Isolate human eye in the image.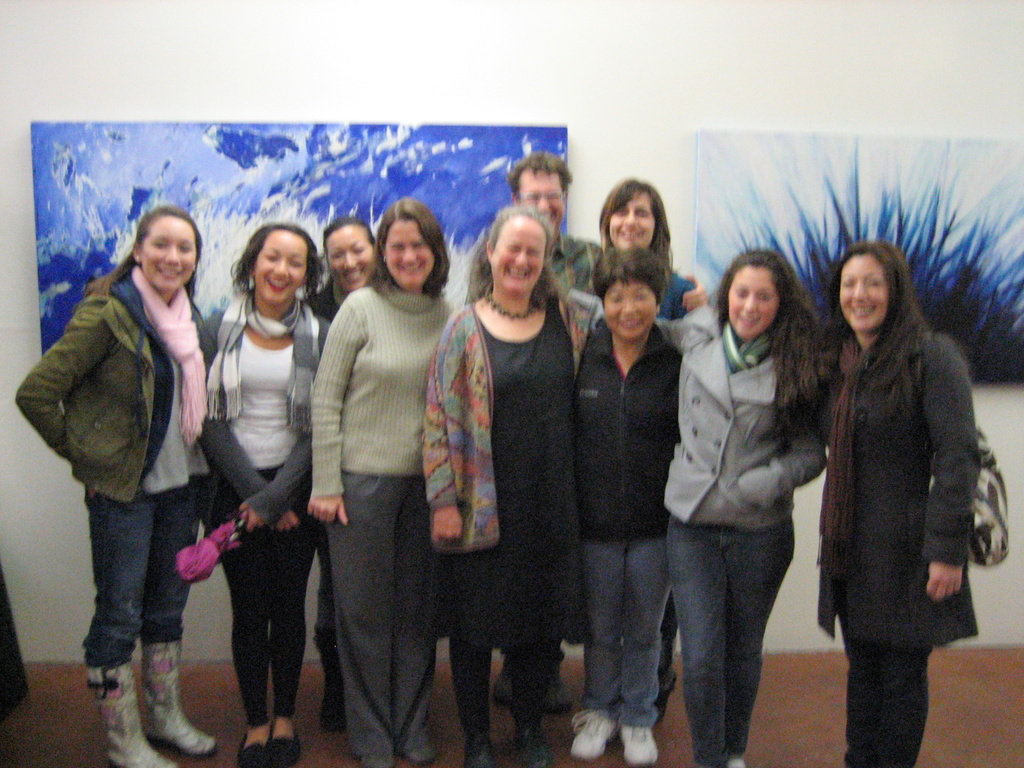
Isolated region: 329 250 342 260.
